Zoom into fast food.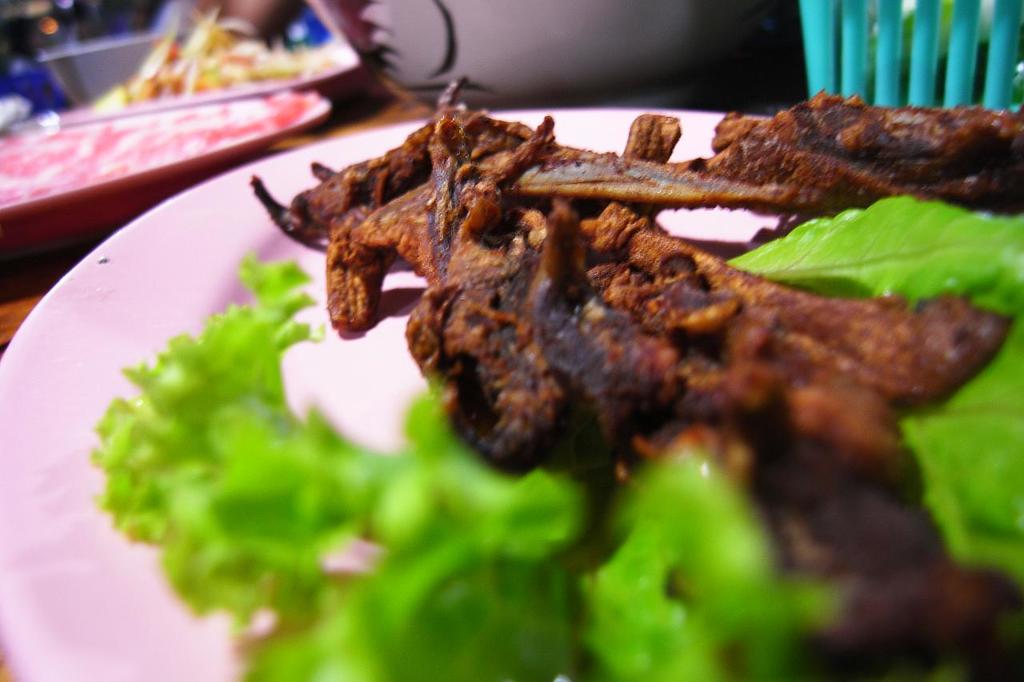
Zoom target: BBox(666, 105, 1023, 249).
